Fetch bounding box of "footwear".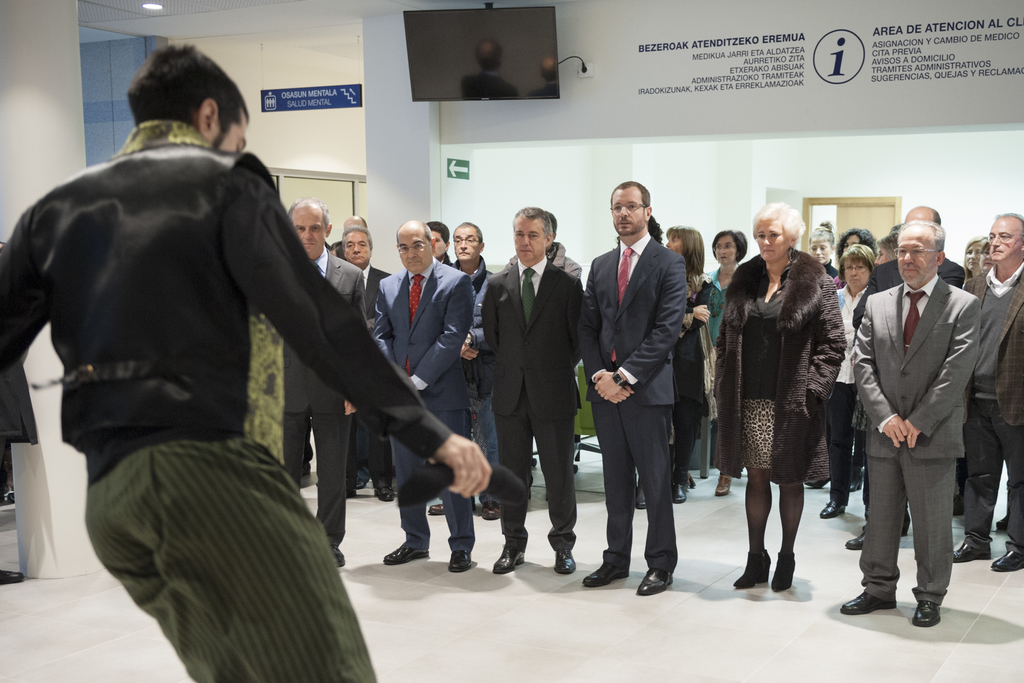
Bbox: (x1=732, y1=549, x2=774, y2=589).
